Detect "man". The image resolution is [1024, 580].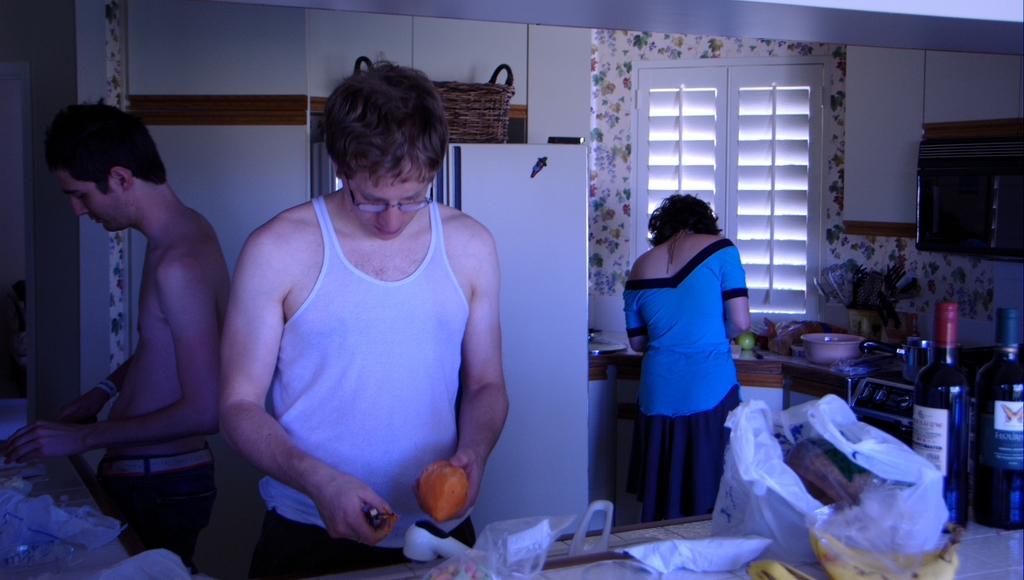
220, 55, 506, 579.
